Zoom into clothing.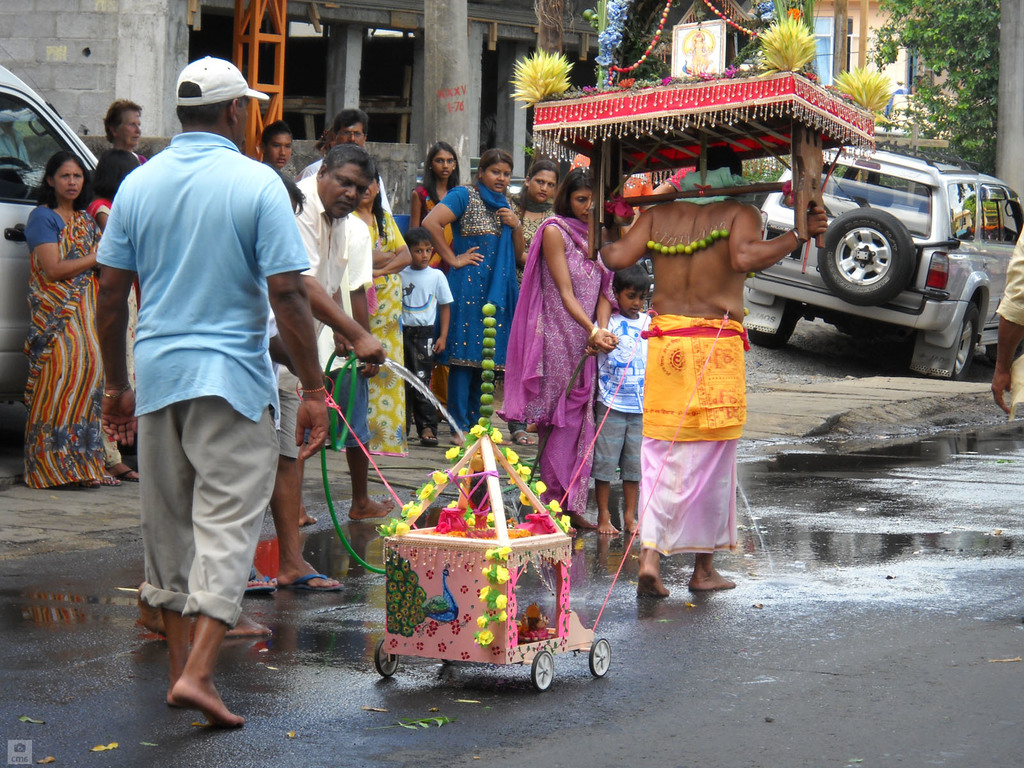
Zoom target: [591,312,651,480].
